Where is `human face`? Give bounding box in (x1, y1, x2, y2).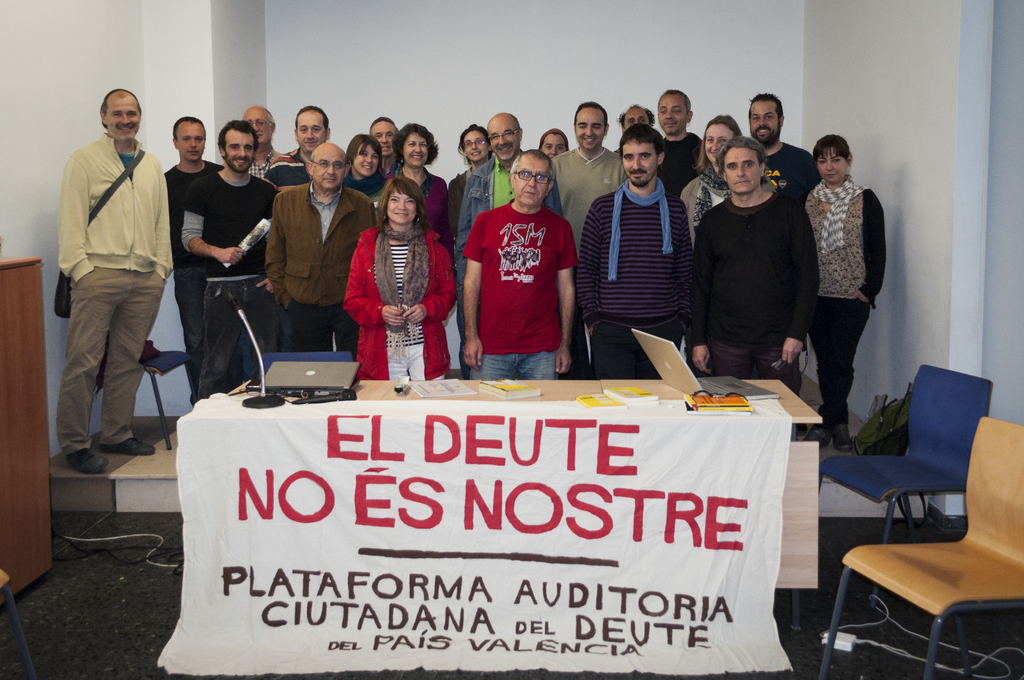
(387, 188, 414, 224).
